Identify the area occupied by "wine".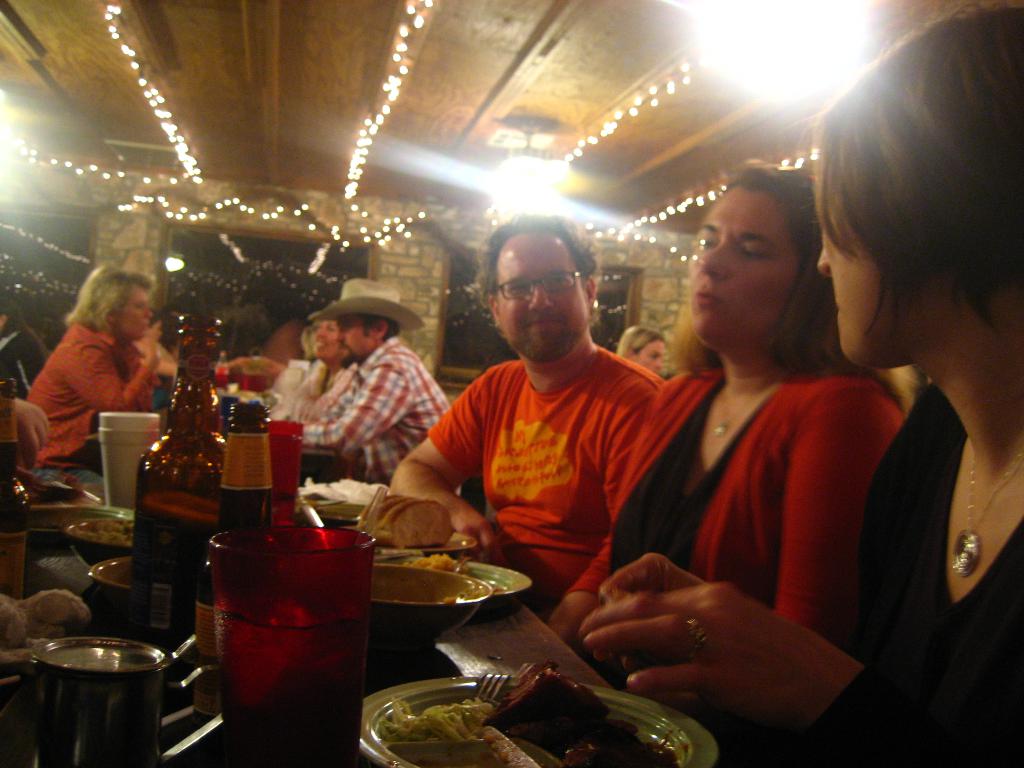
Area: 134,484,225,655.
